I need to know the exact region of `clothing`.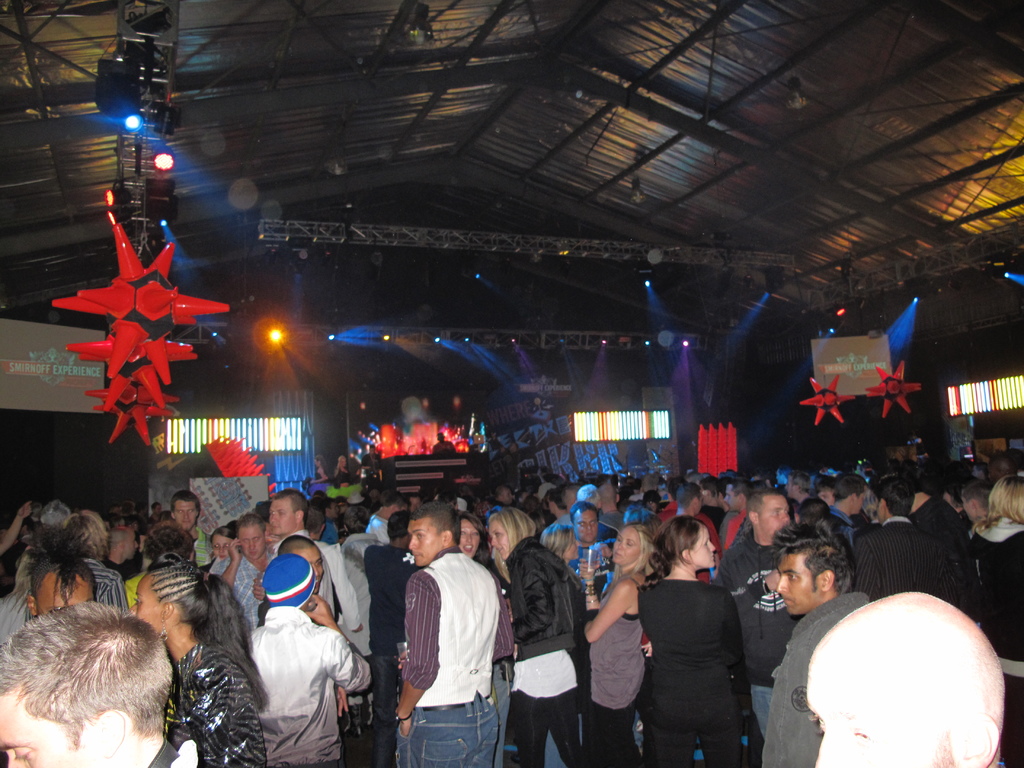
Region: crop(588, 577, 646, 765).
